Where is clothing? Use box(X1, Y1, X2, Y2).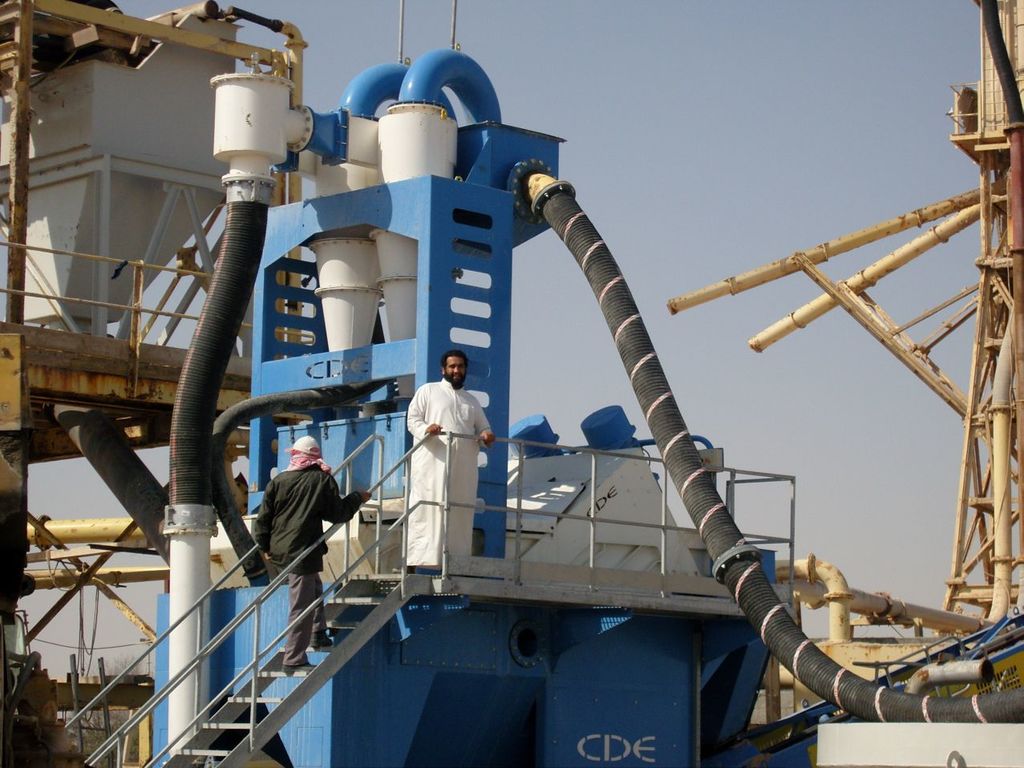
box(256, 455, 356, 573).
